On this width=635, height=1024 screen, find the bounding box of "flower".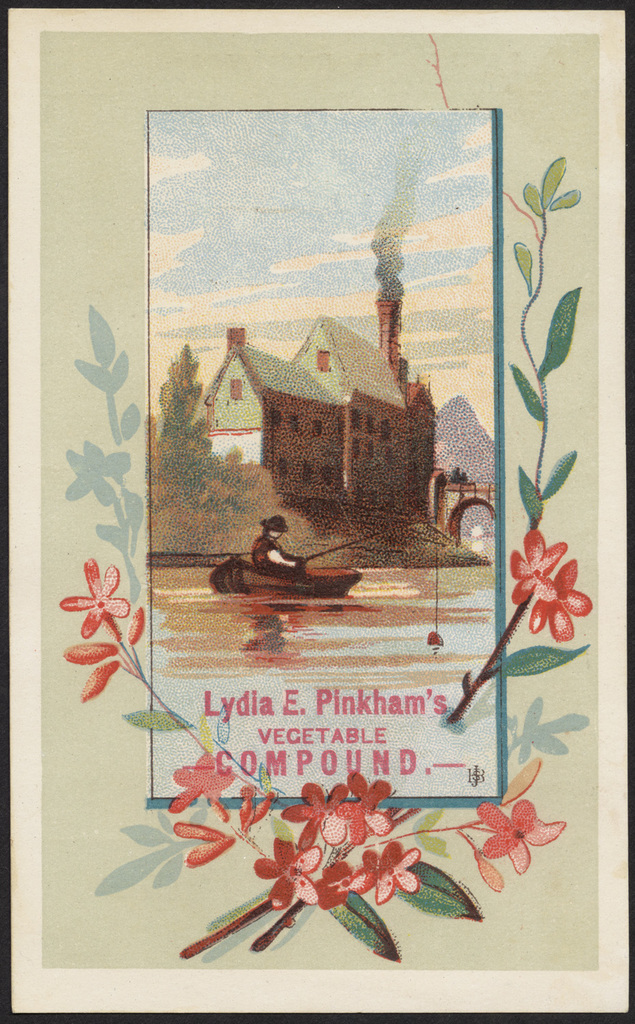
Bounding box: (x1=497, y1=533, x2=572, y2=610).
